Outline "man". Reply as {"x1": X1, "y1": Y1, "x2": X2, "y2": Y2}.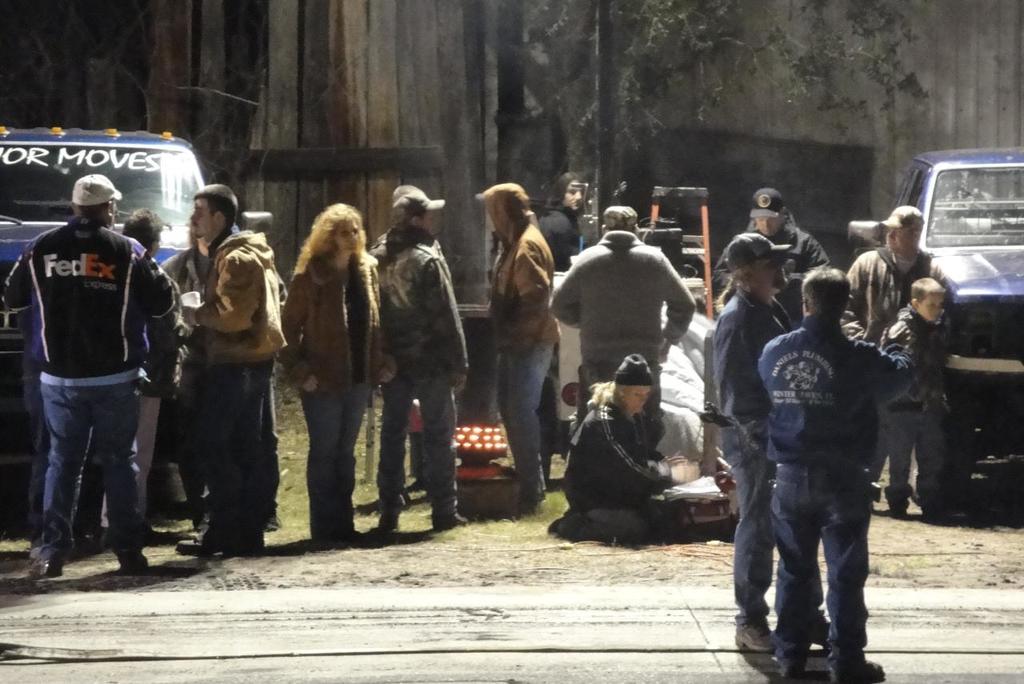
{"x1": 758, "y1": 266, "x2": 910, "y2": 683}.
